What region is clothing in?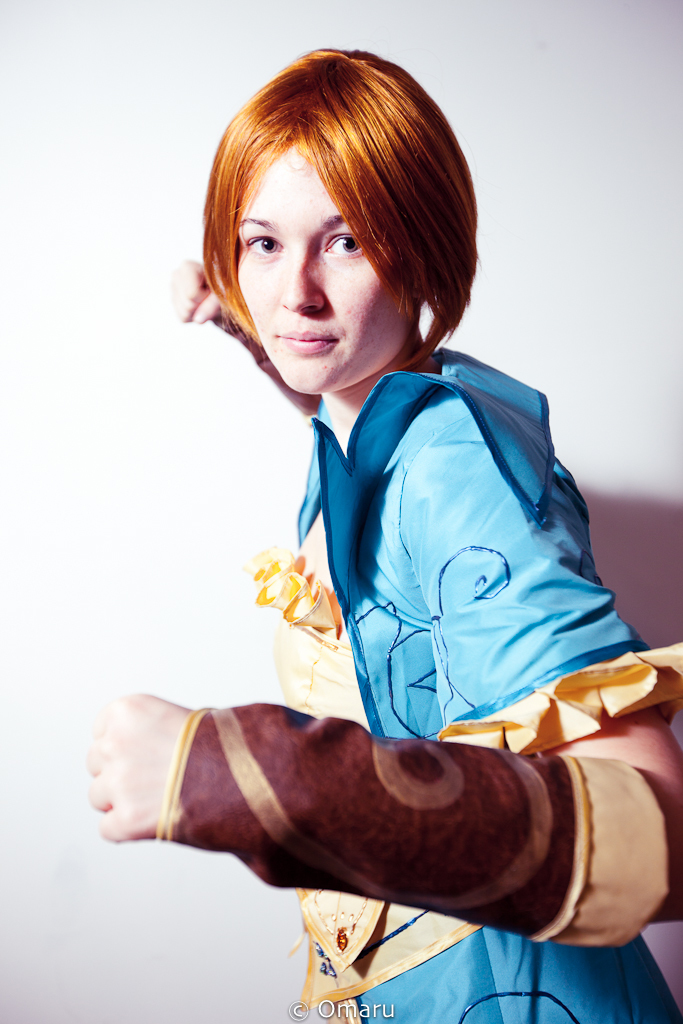
box=[112, 402, 664, 946].
